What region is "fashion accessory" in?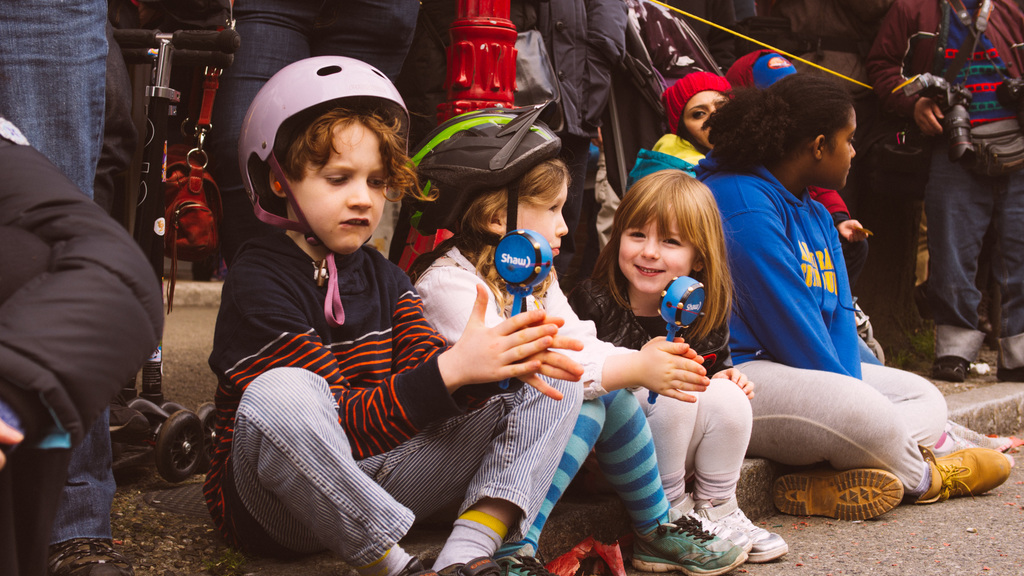
<box>660,70,737,131</box>.
